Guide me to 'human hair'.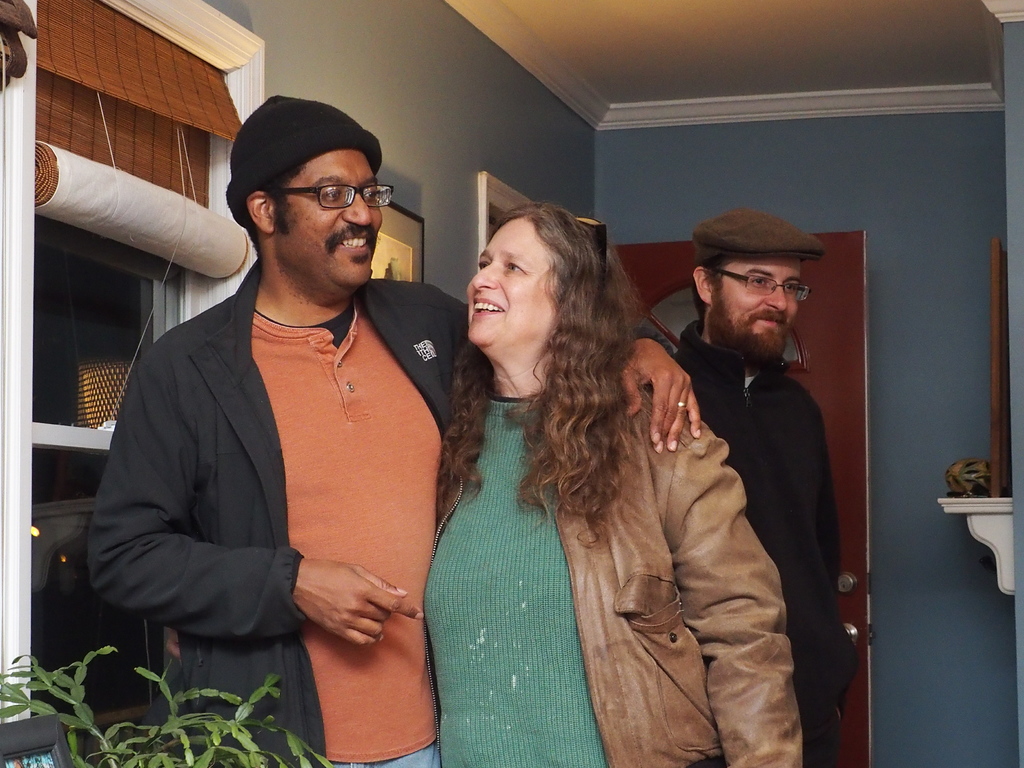
Guidance: <box>243,161,310,230</box>.
